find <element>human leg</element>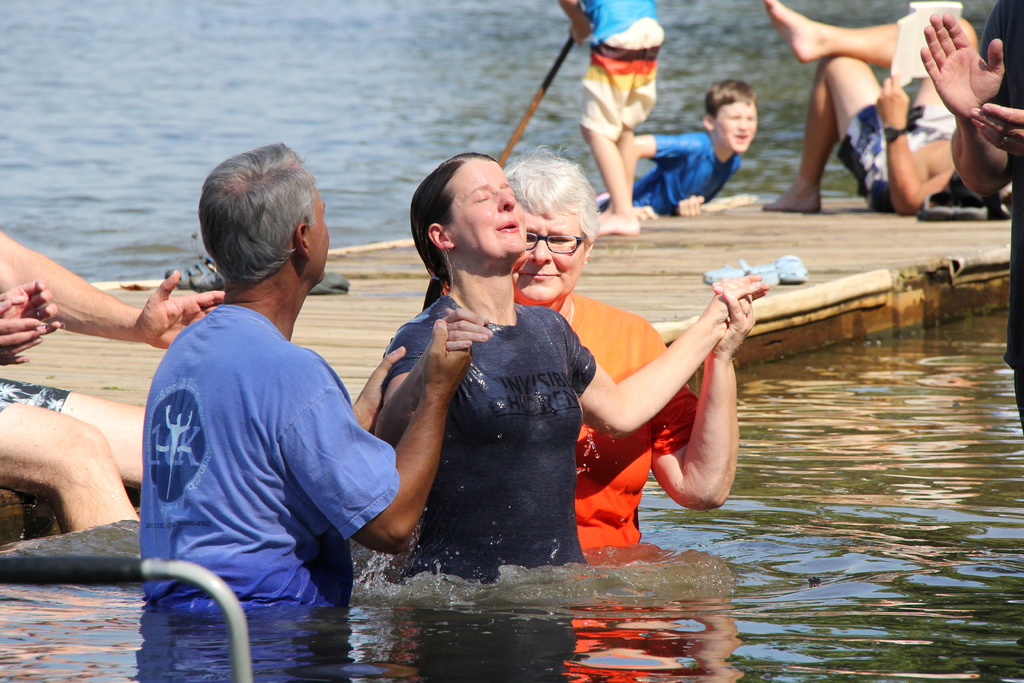
<bbox>764, 53, 925, 213</bbox>
